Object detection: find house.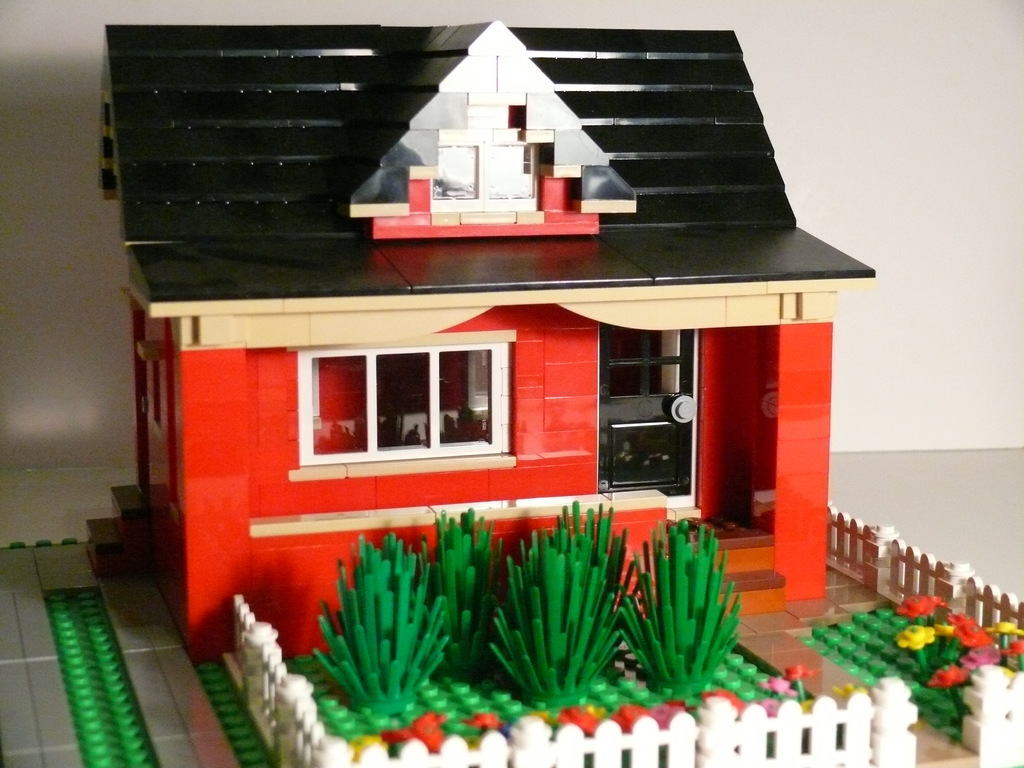
x1=85, y1=0, x2=960, y2=713.
